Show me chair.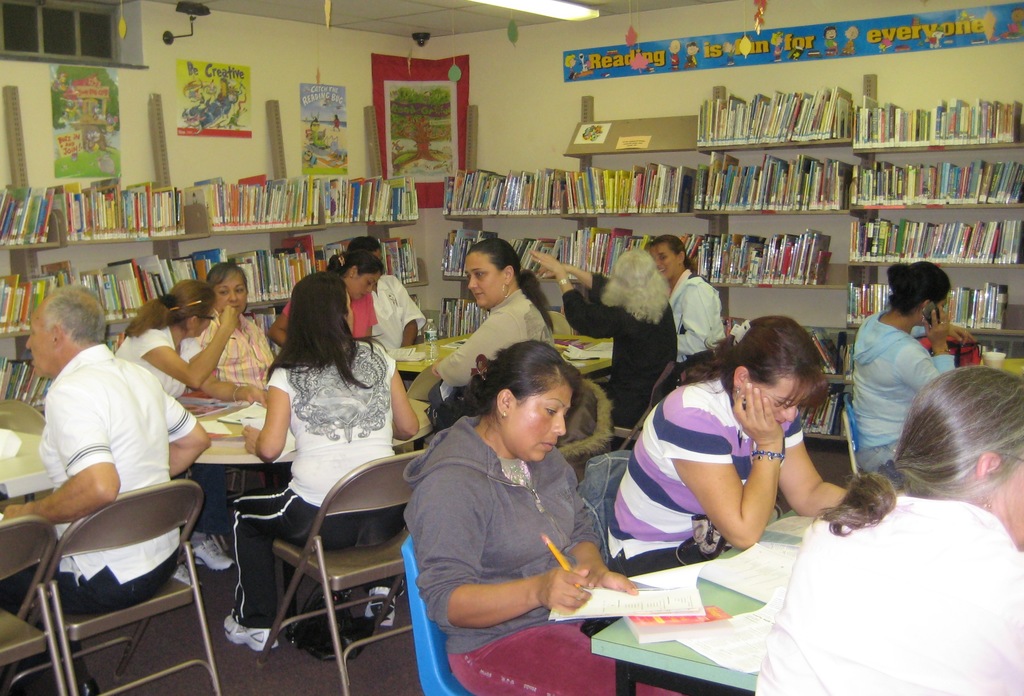
chair is here: box(606, 363, 682, 450).
